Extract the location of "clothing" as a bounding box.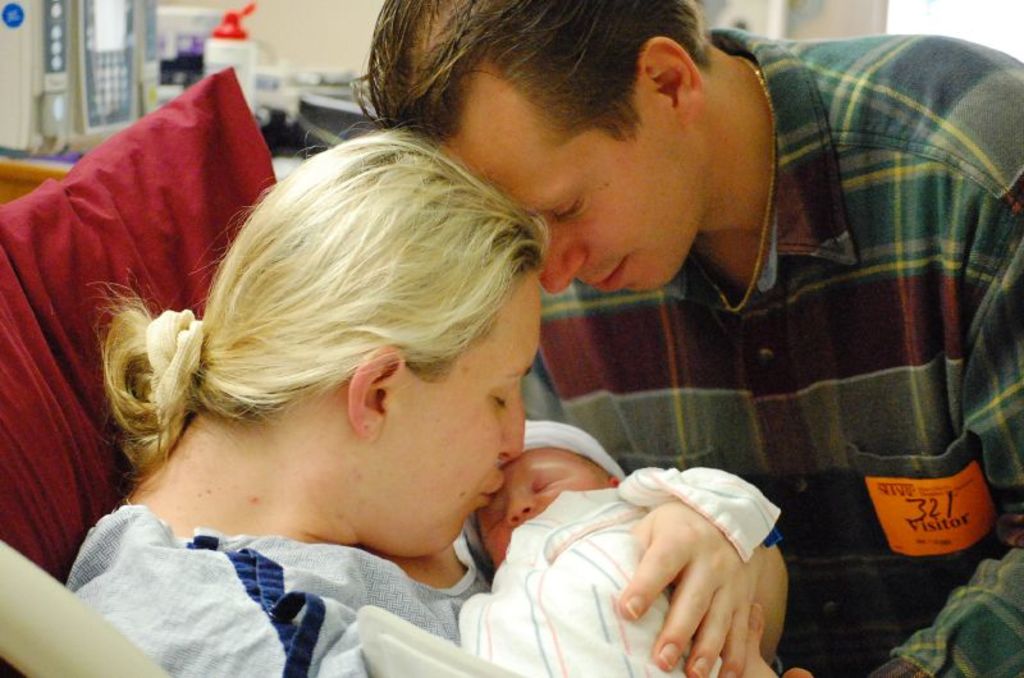
x1=67, y1=505, x2=495, y2=677.
